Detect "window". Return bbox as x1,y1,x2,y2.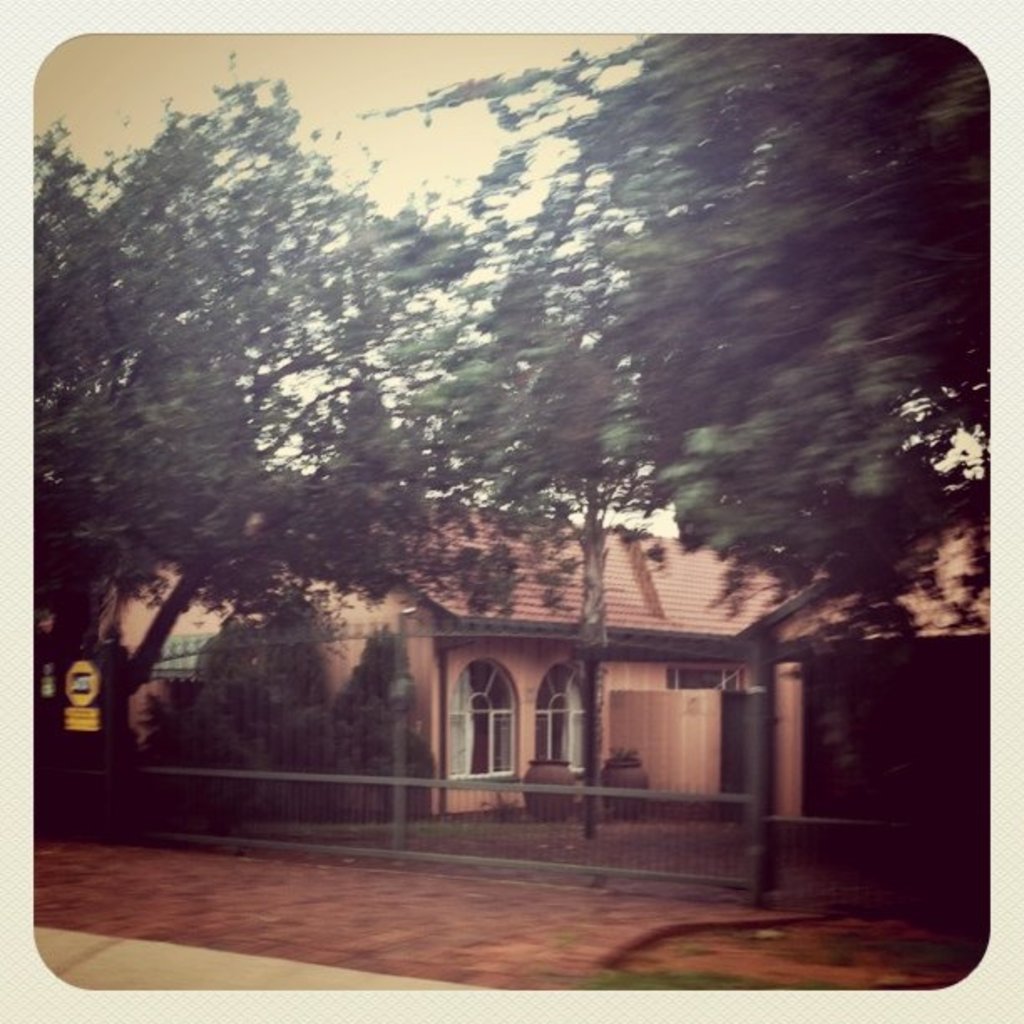
413,648,520,781.
